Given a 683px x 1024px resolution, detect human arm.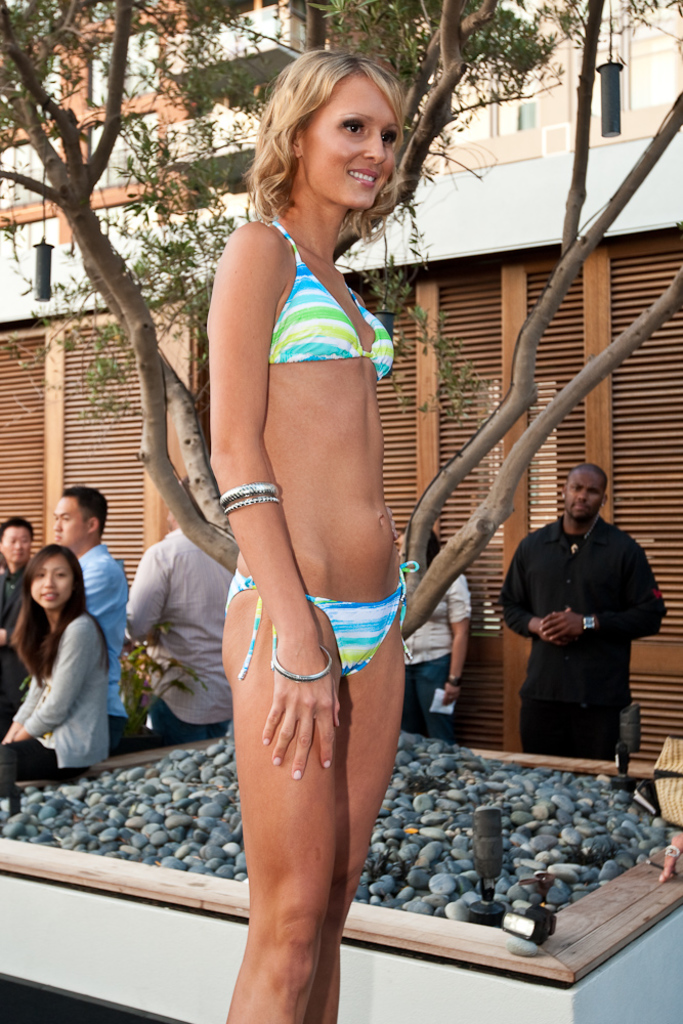
bbox(8, 667, 47, 746).
